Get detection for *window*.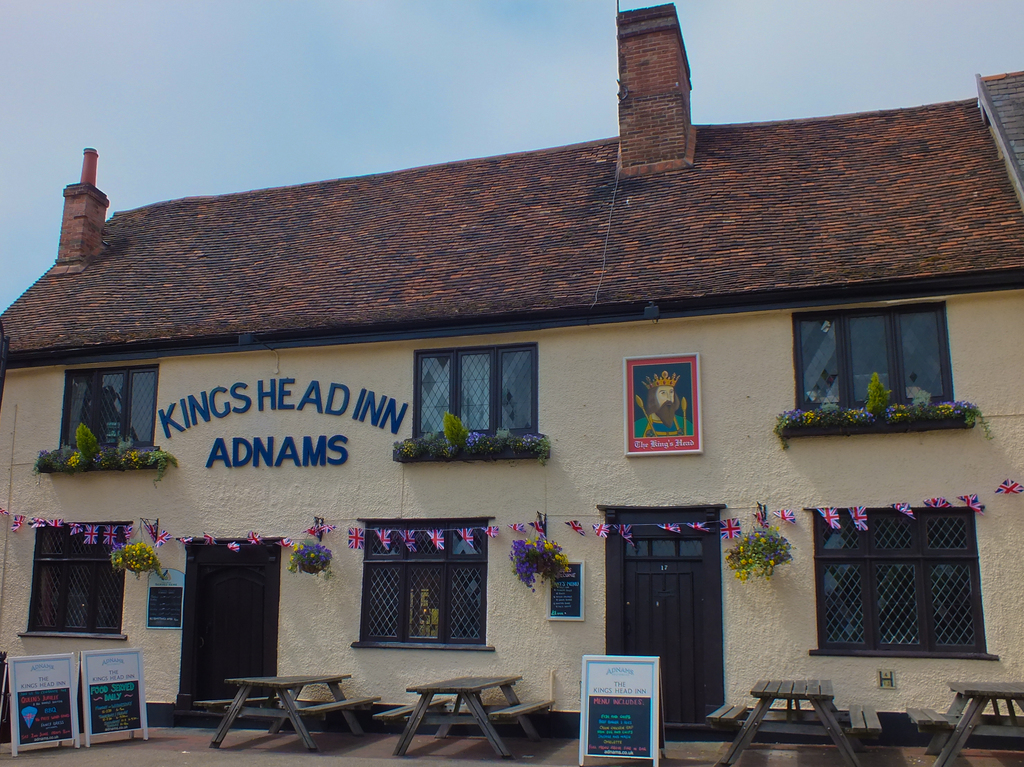
Detection: 24 522 128 632.
